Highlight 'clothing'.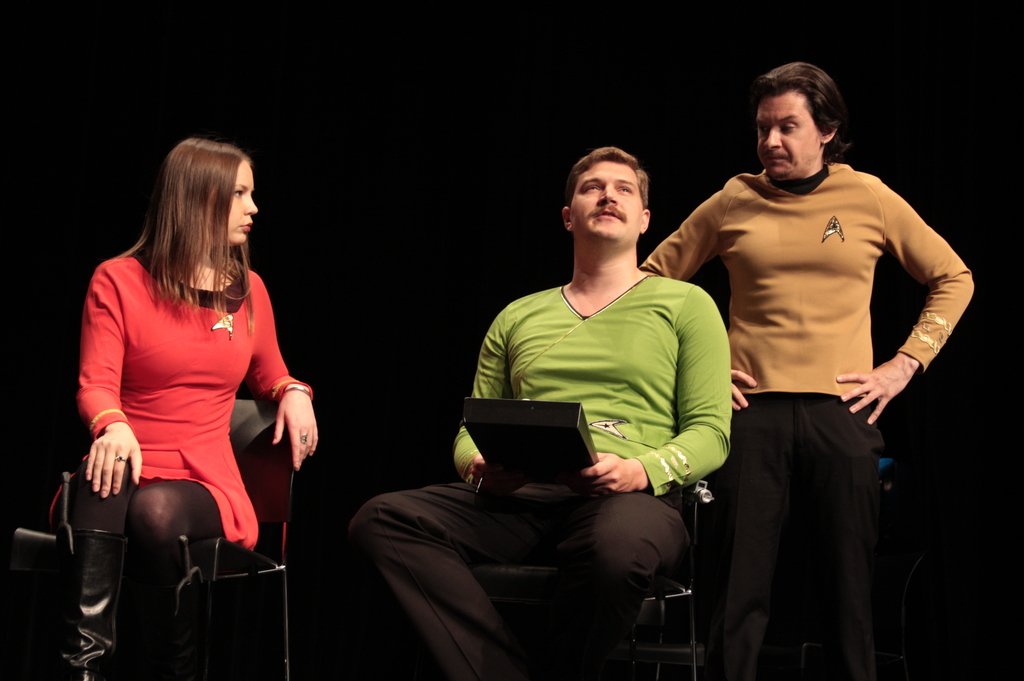
Highlighted region: [689, 128, 954, 634].
